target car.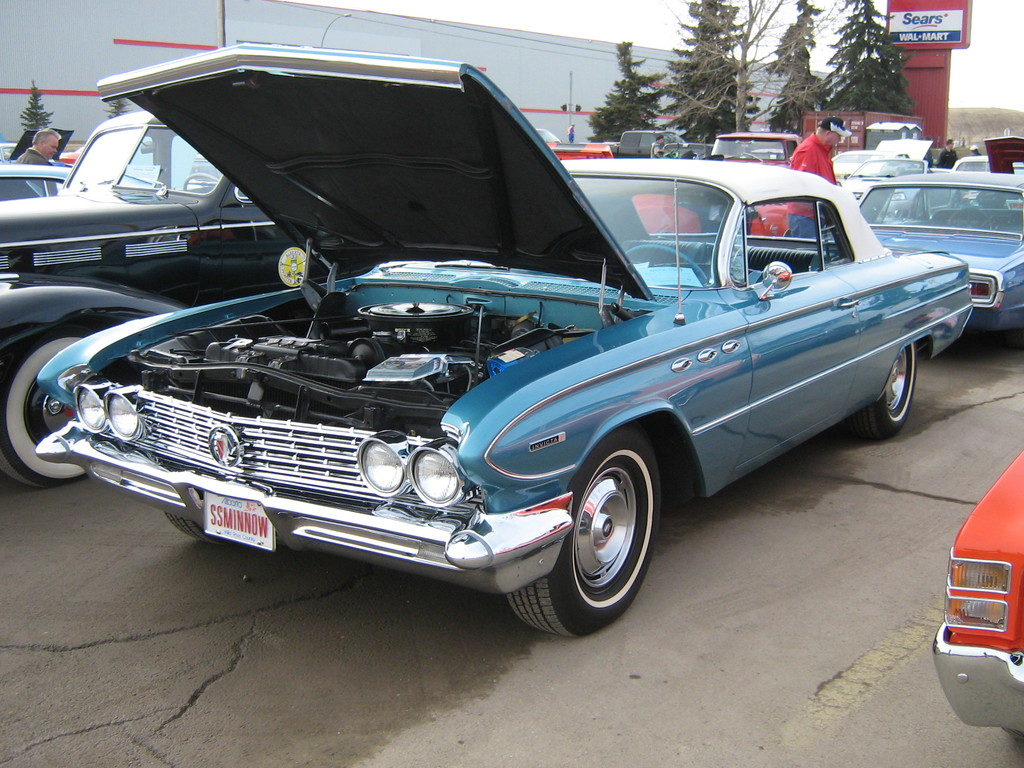
Target region: bbox(22, 81, 911, 652).
